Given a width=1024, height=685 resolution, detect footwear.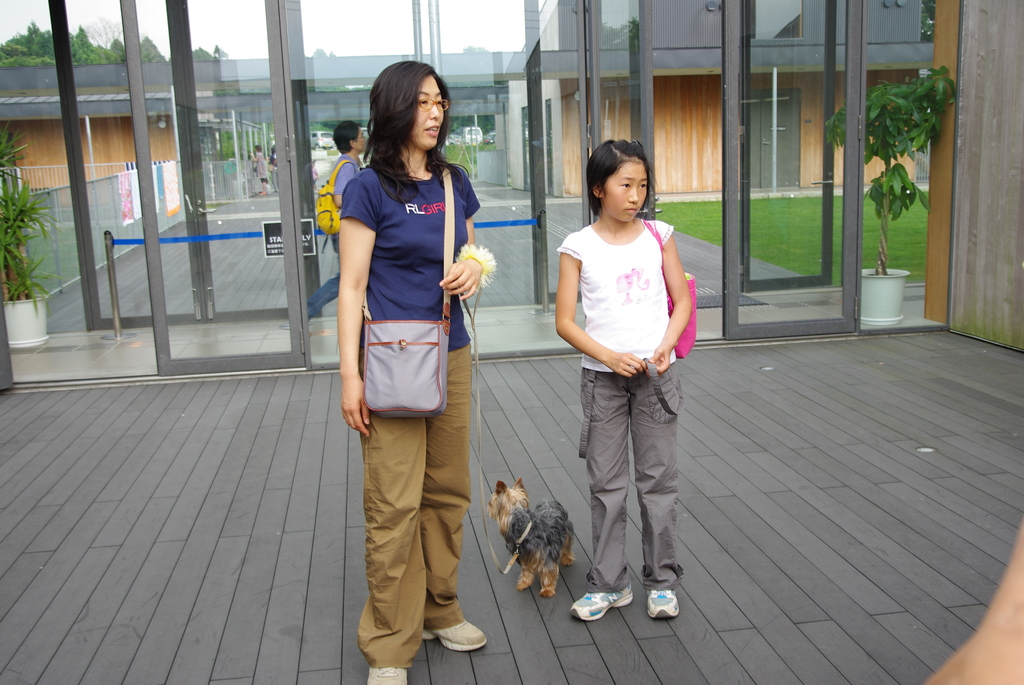
crop(366, 664, 406, 684).
